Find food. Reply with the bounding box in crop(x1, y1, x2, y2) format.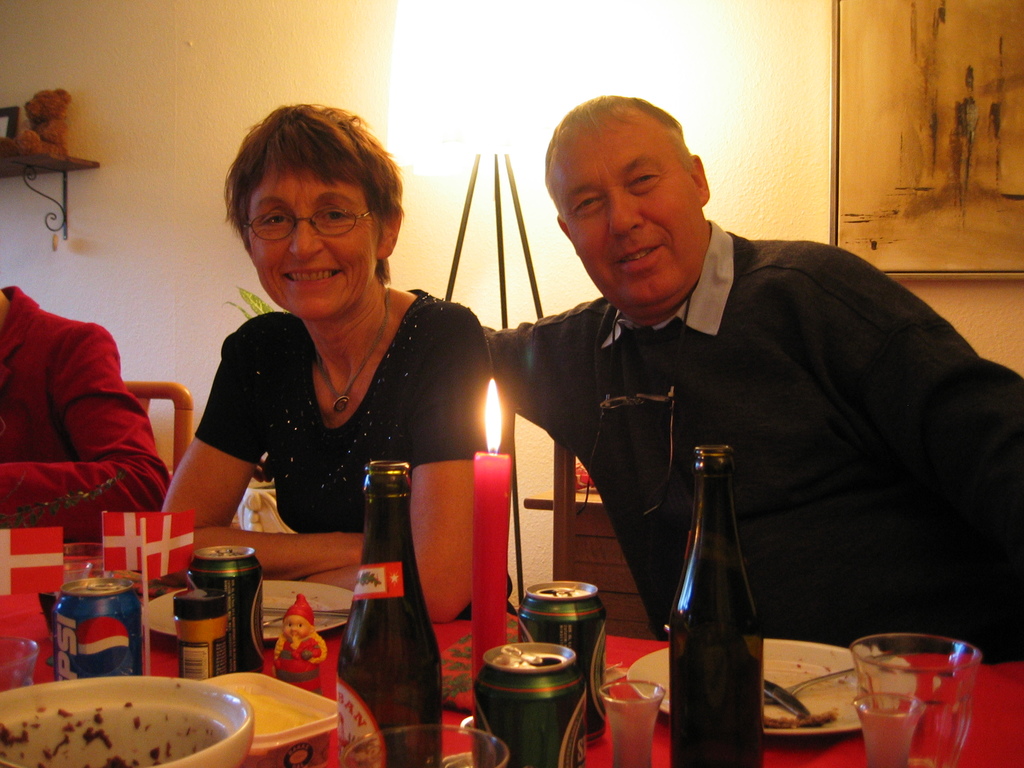
crop(82, 723, 113, 750).
